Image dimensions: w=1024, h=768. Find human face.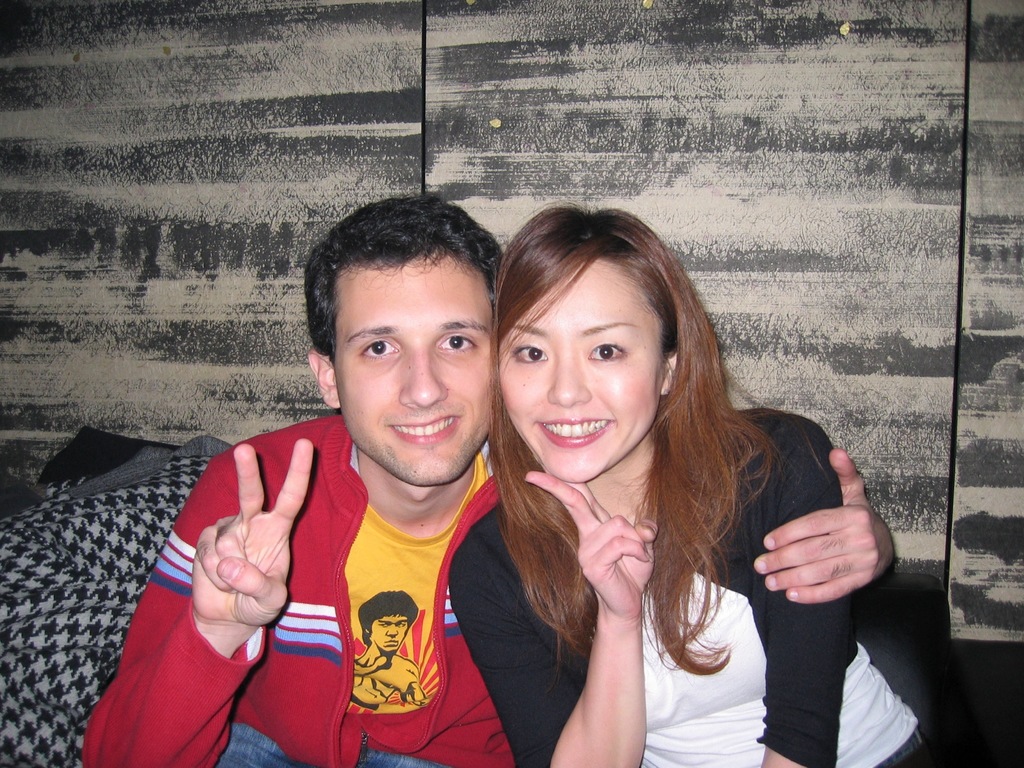
{"left": 500, "top": 265, "right": 664, "bottom": 481}.
